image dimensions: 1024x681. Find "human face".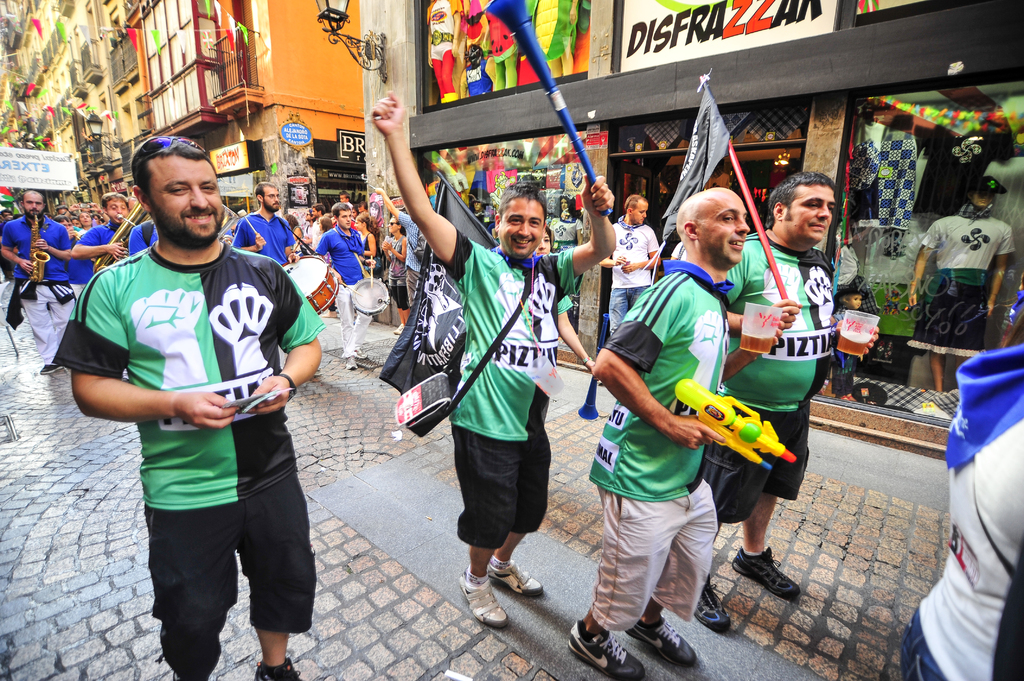
[x1=499, y1=195, x2=545, y2=258].
